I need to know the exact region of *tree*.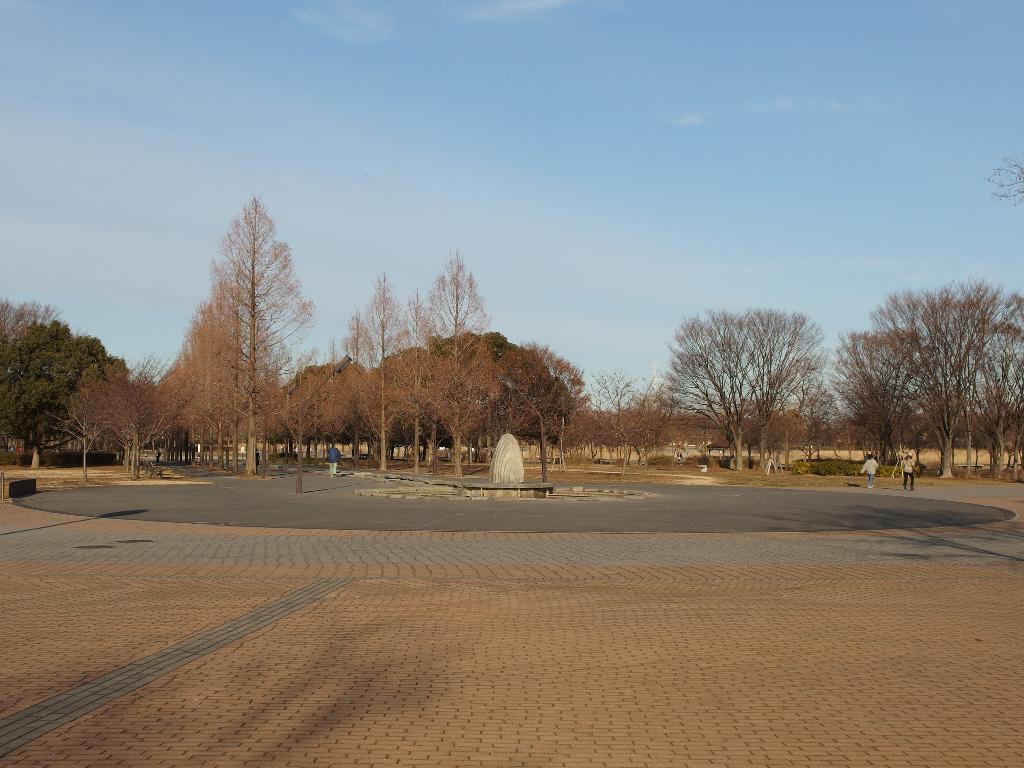
Region: Rect(655, 304, 836, 463).
